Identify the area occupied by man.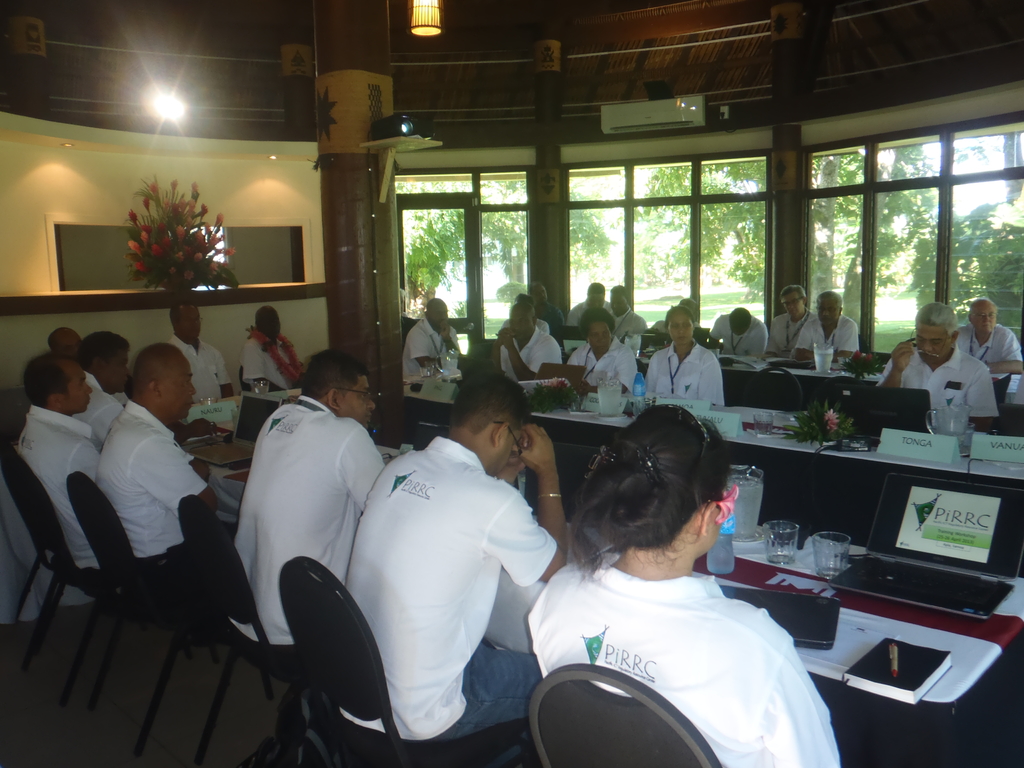
Area: pyautogui.locateOnScreen(401, 296, 465, 380).
